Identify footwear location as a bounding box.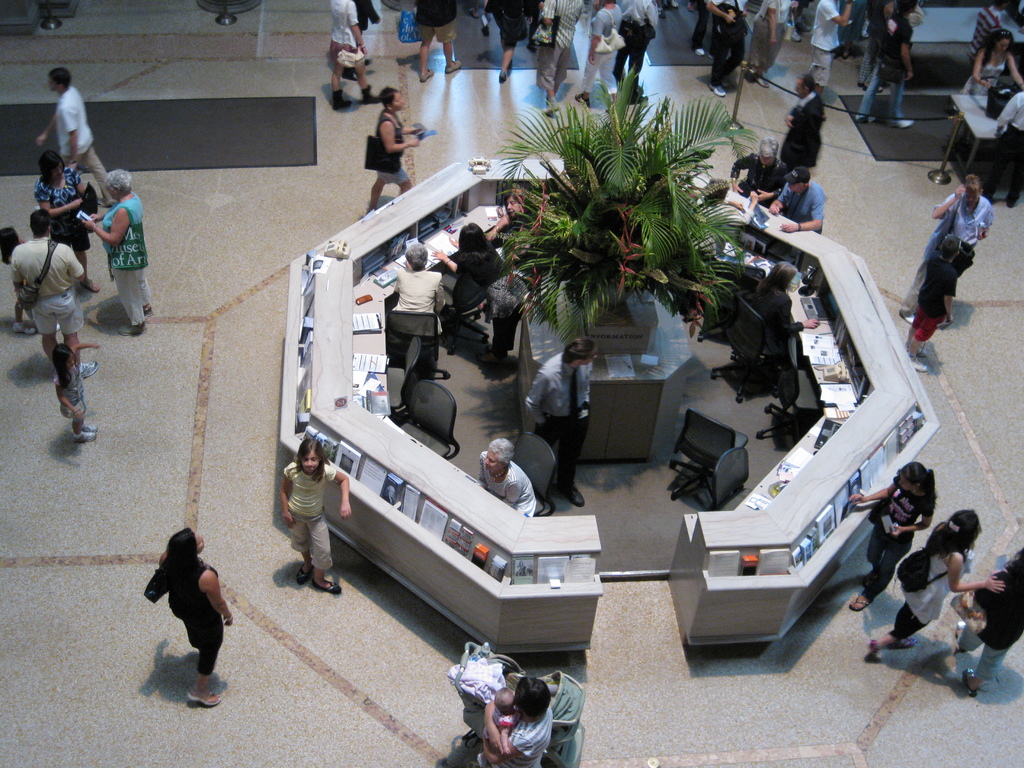
[left=963, top=669, right=977, bottom=696].
